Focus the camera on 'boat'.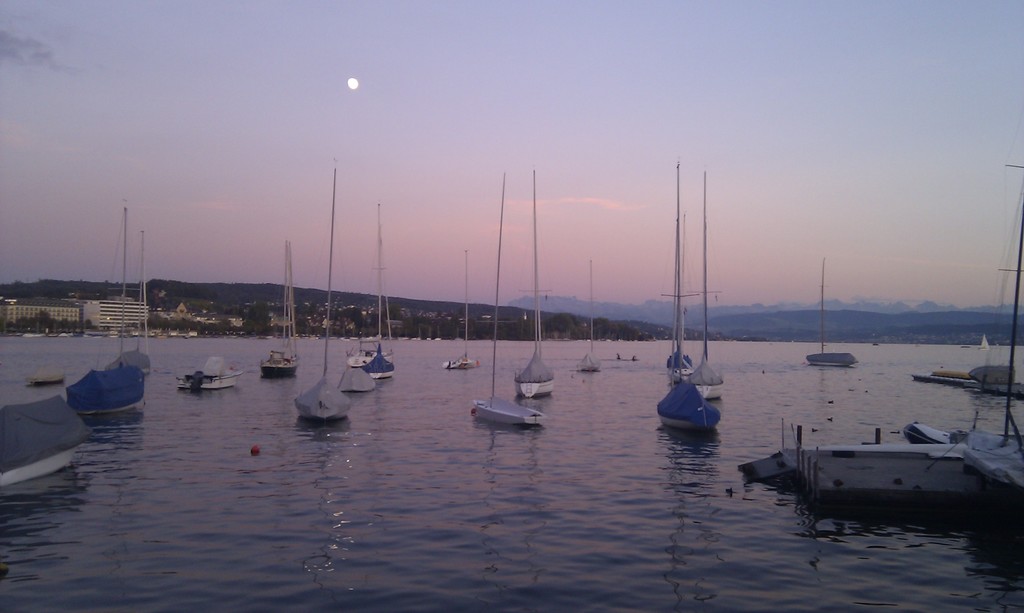
Focus region: x1=515 y1=172 x2=557 y2=397.
